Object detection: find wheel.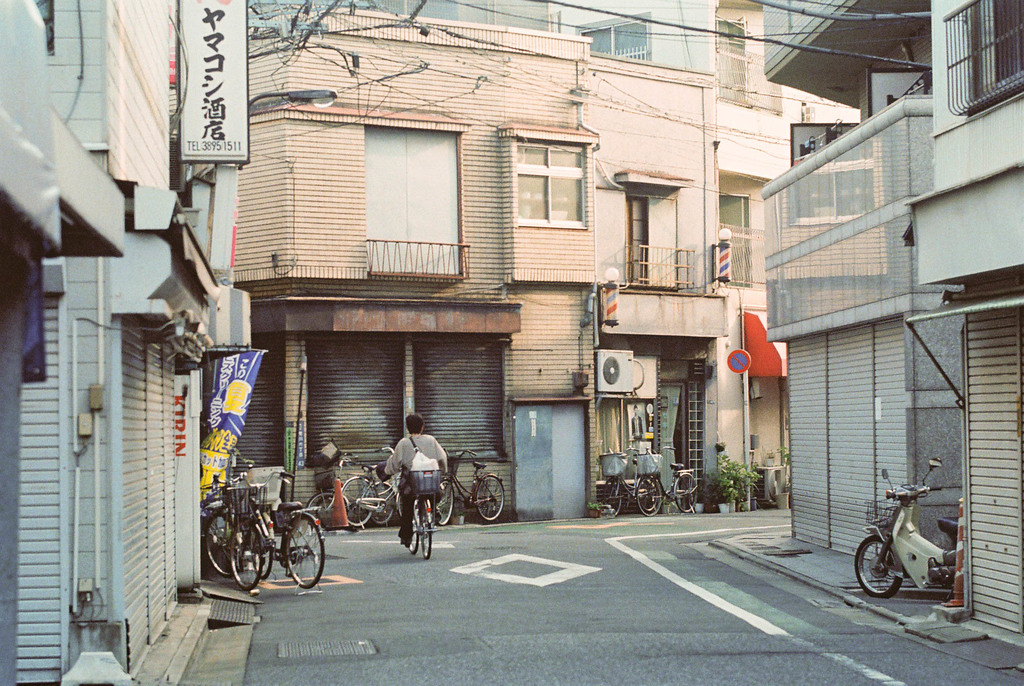
[x1=342, y1=479, x2=371, y2=527].
